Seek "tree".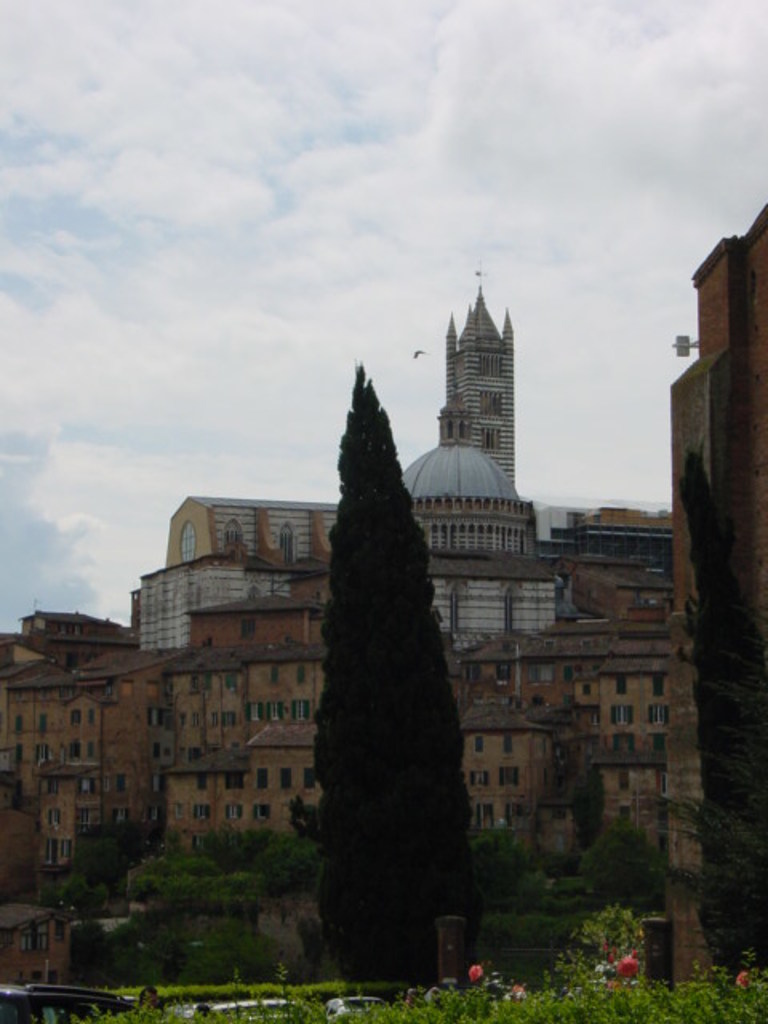
{"left": 170, "top": 928, "right": 282, "bottom": 987}.
